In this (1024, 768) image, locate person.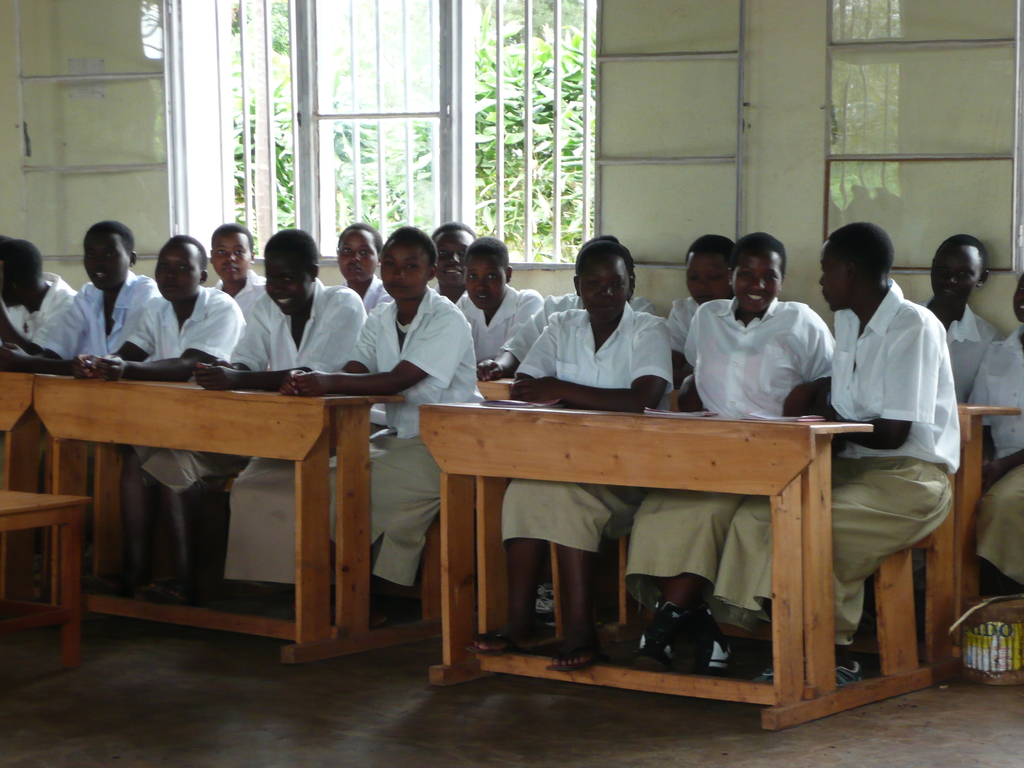
Bounding box: BBox(604, 229, 849, 678).
